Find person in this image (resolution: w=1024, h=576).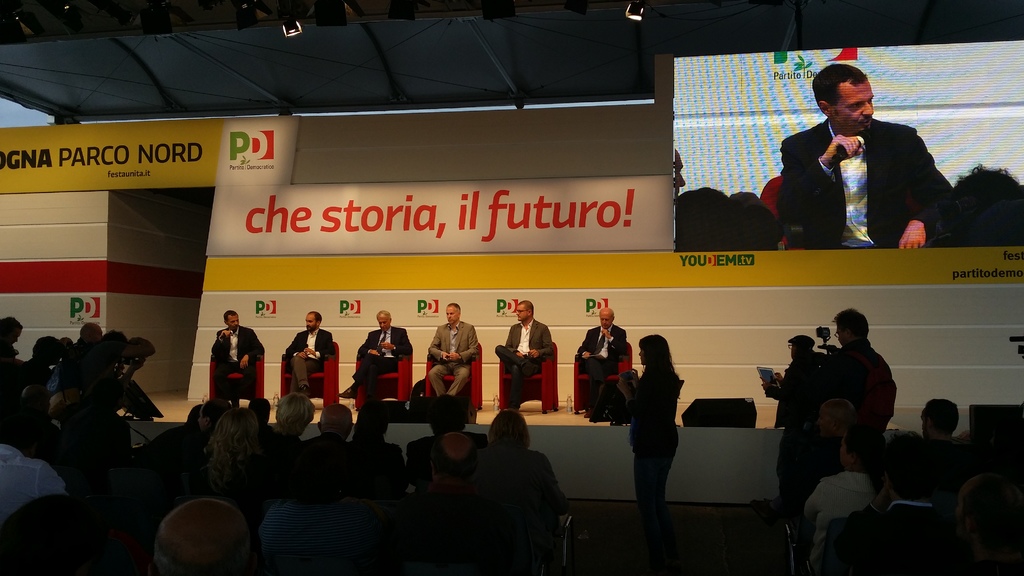
left=71, top=322, right=102, bottom=349.
